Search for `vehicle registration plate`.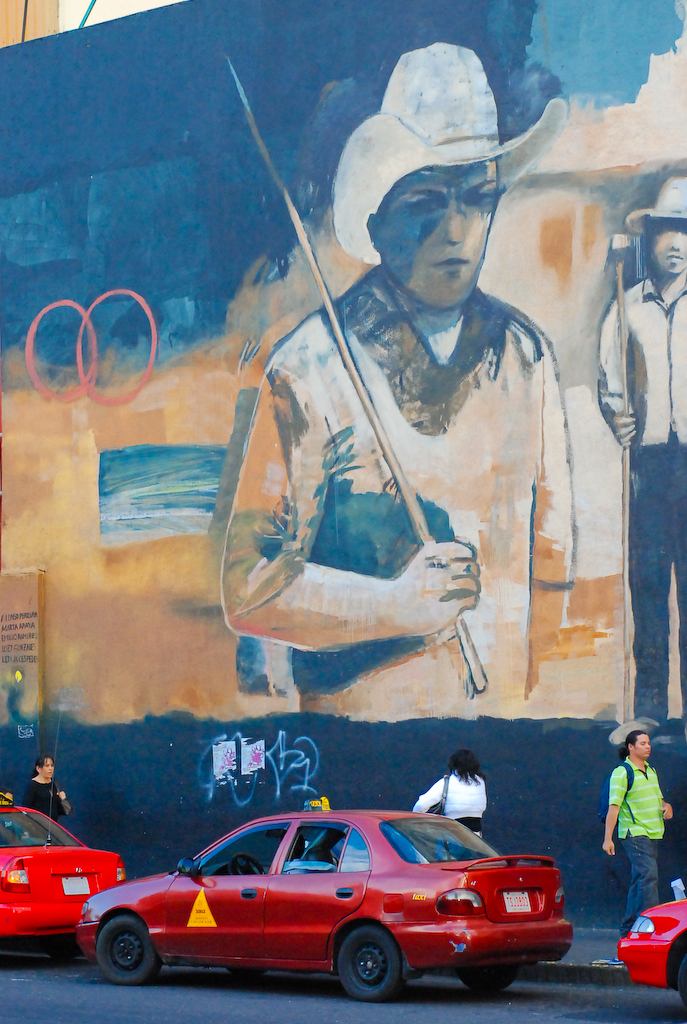
Found at left=60, top=874, right=90, bottom=897.
